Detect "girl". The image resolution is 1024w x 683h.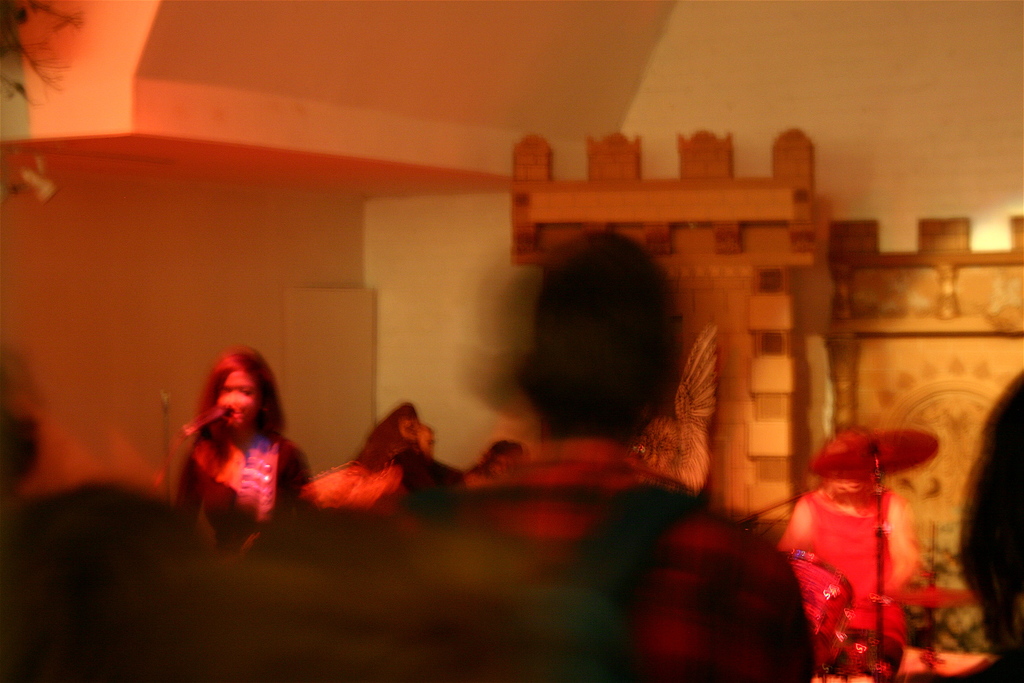
detection(170, 344, 307, 547).
